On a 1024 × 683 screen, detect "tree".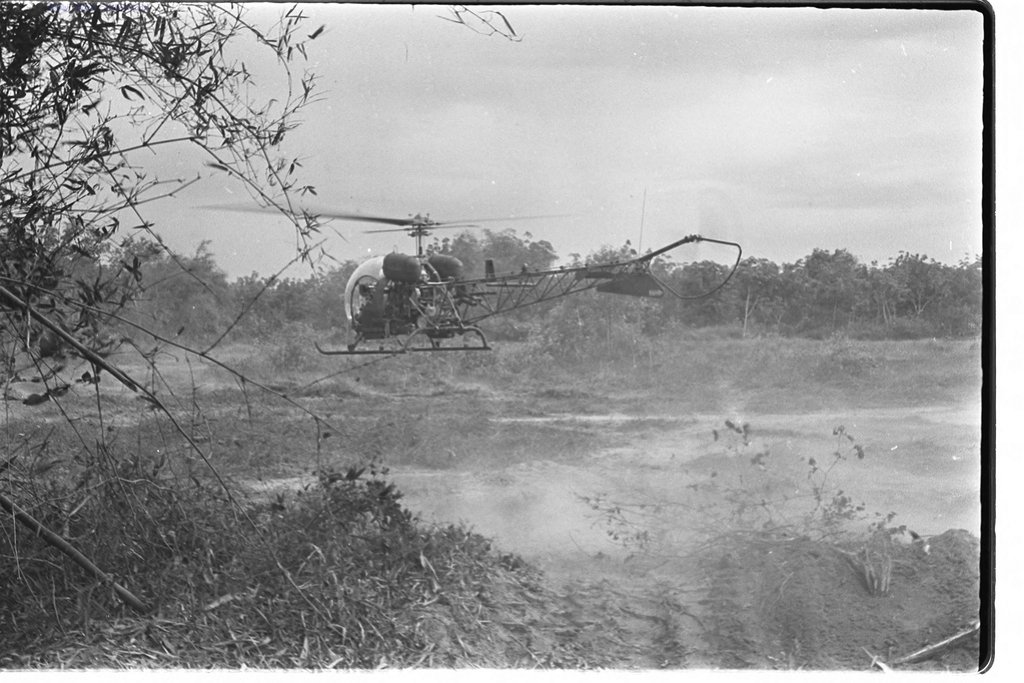
<region>945, 254, 986, 333</region>.
